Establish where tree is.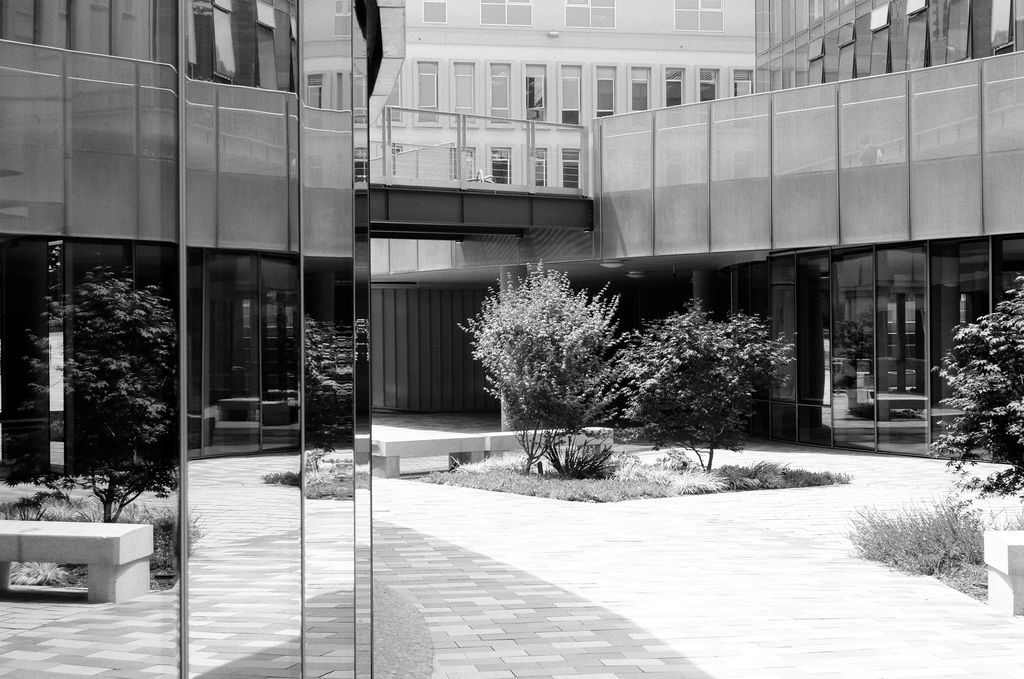
Established at (left=442, top=268, right=616, bottom=486).
